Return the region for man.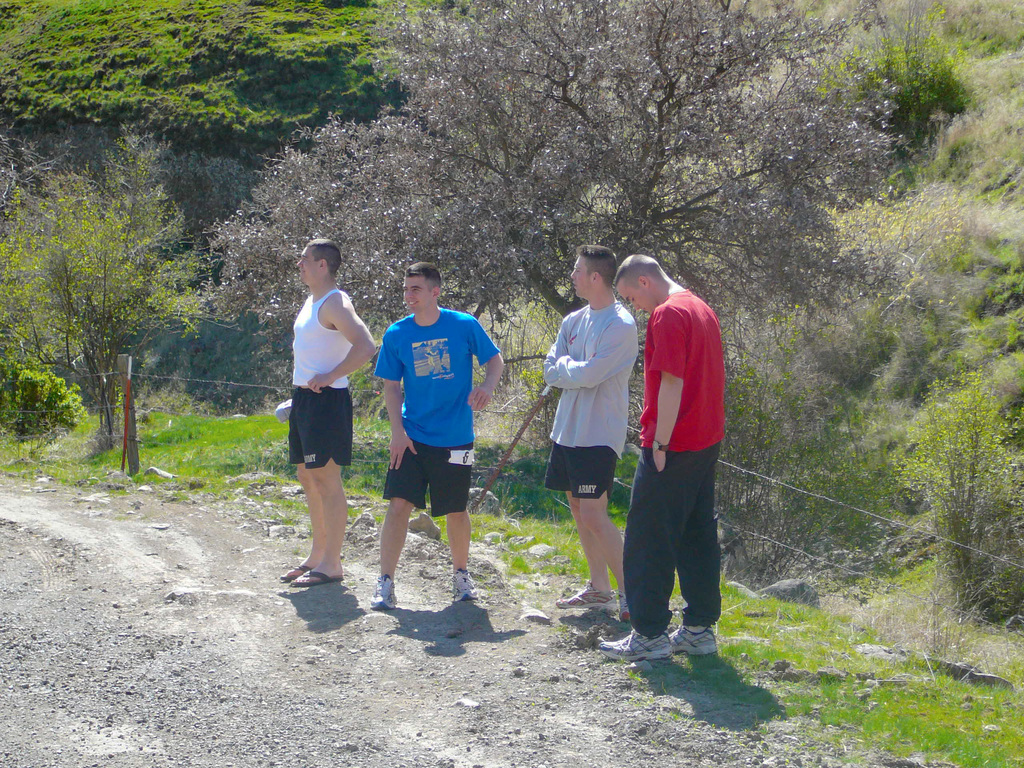
detection(536, 241, 638, 621).
